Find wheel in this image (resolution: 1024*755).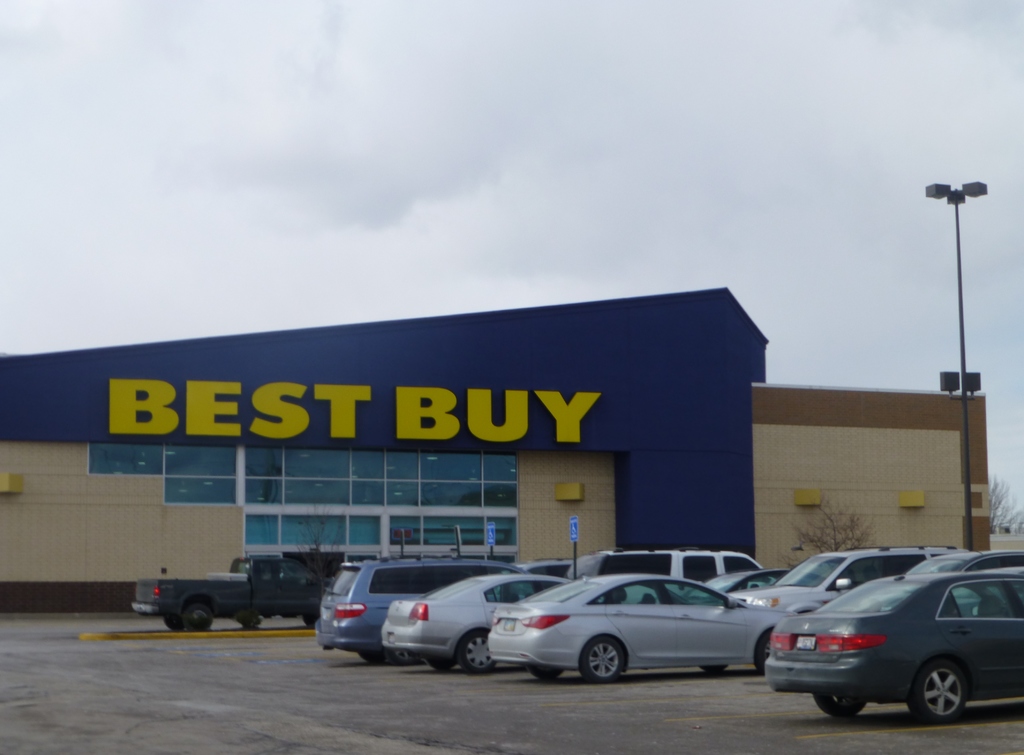
[x1=428, y1=654, x2=456, y2=670].
